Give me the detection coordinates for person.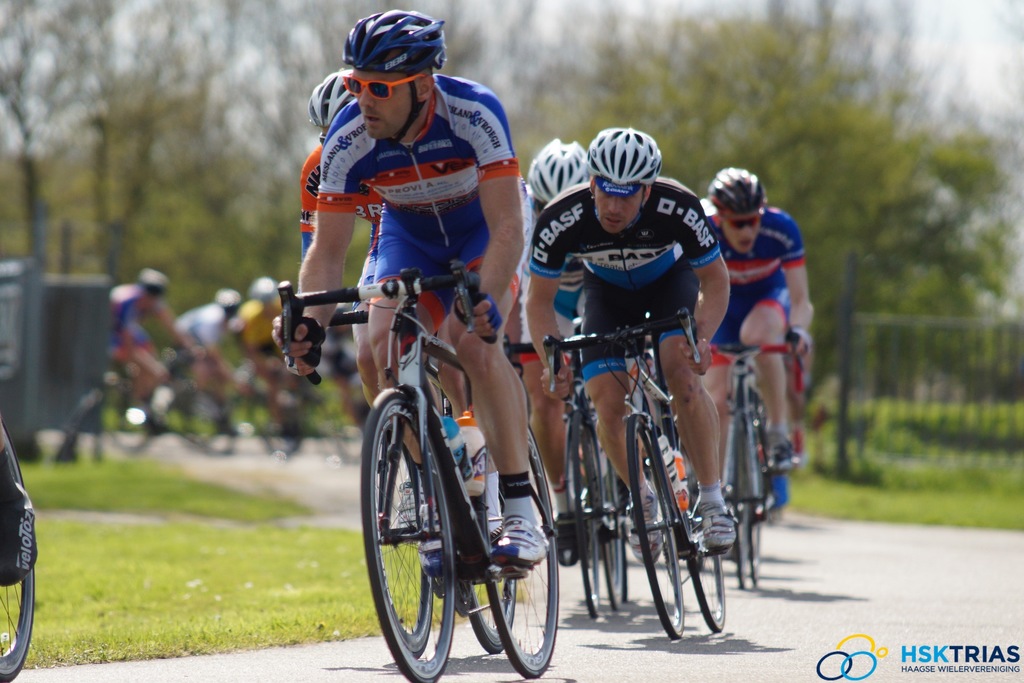
box(301, 69, 422, 530).
